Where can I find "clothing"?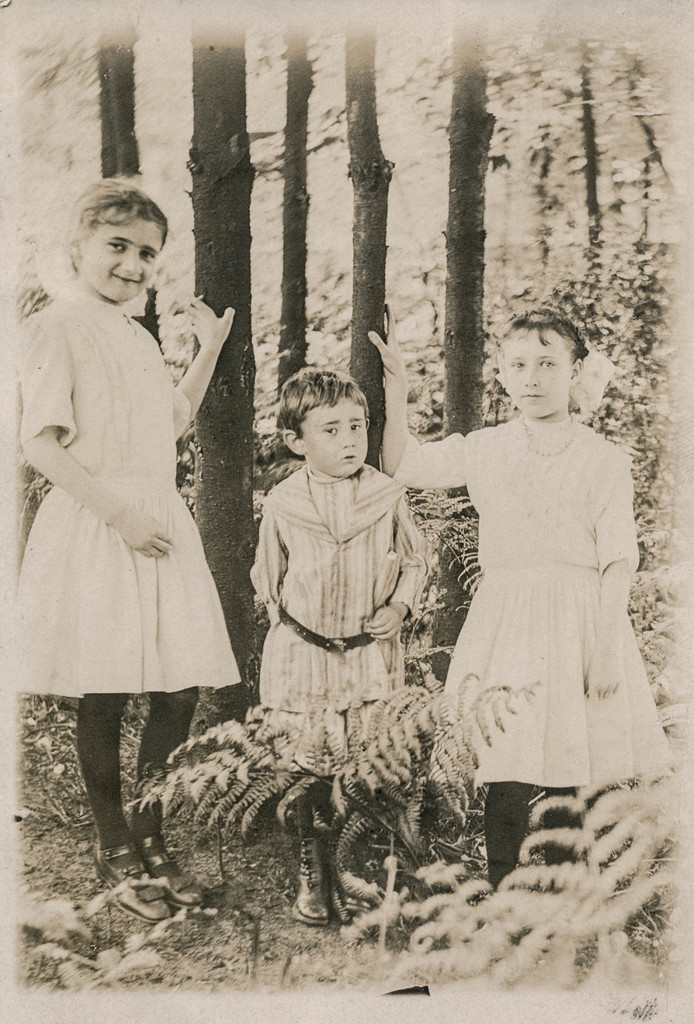
You can find it at [x1=387, y1=399, x2=641, y2=912].
